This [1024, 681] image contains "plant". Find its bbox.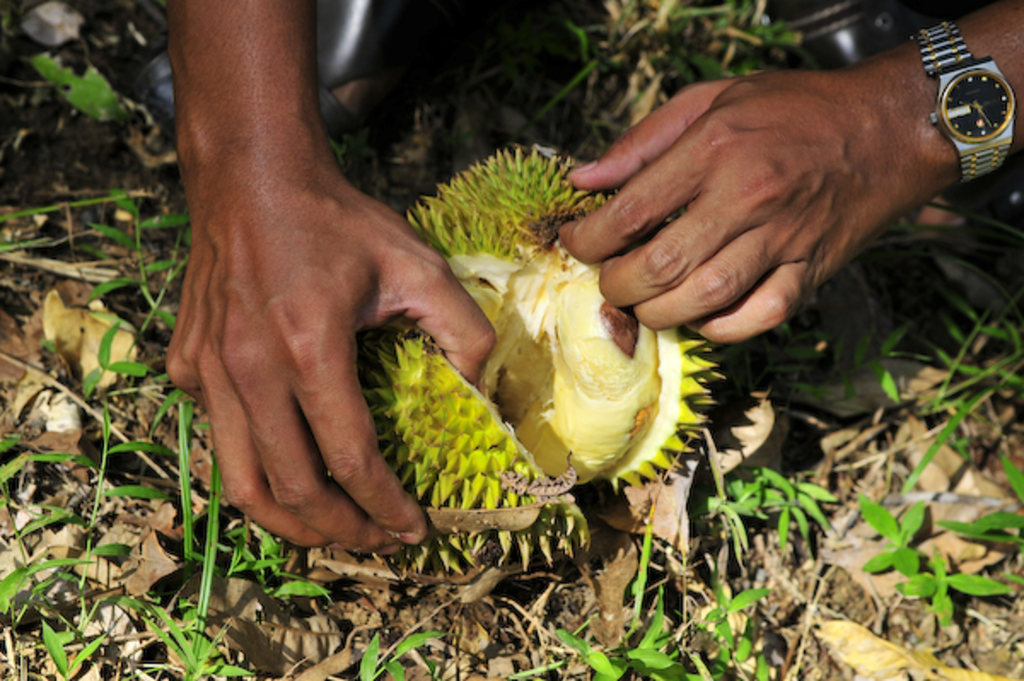
l=744, t=258, r=894, b=418.
